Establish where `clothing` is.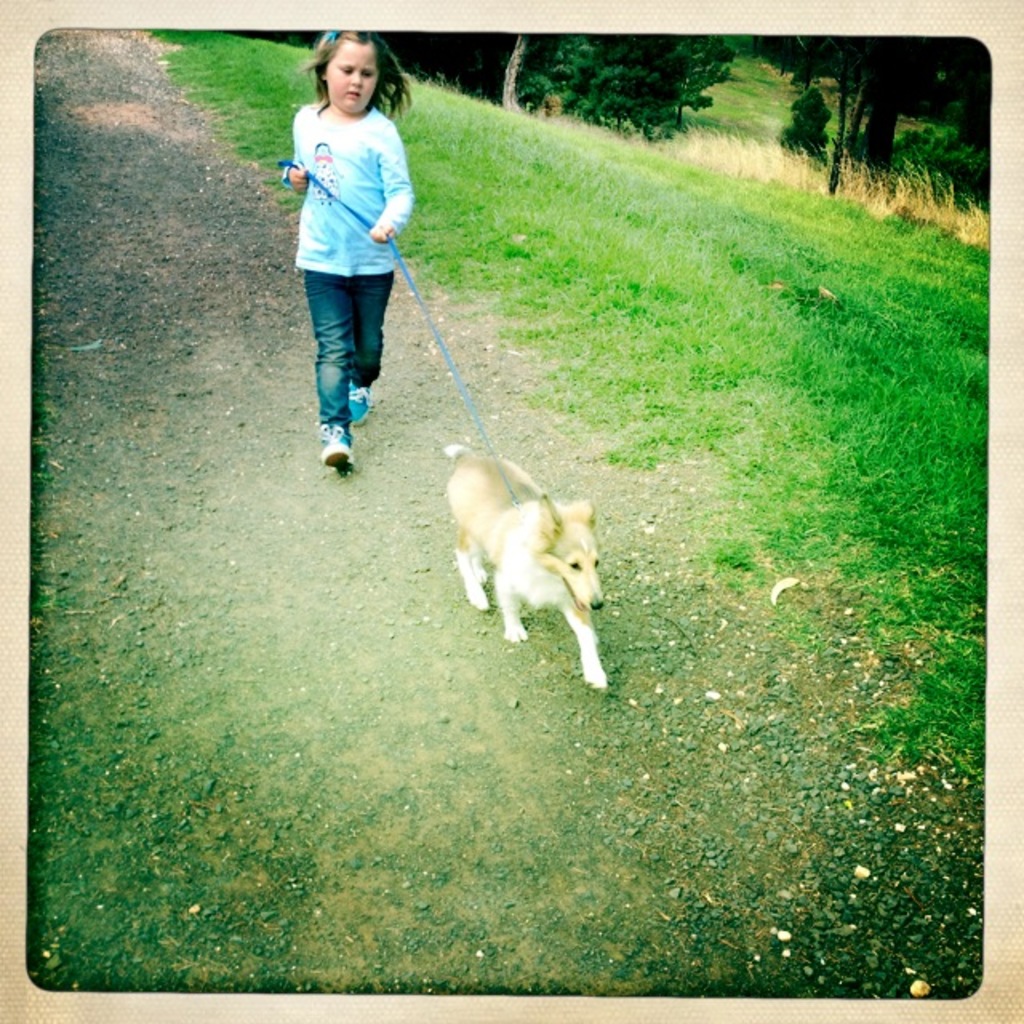
Established at <bbox>286, 58, 430, 408</bbox>.
